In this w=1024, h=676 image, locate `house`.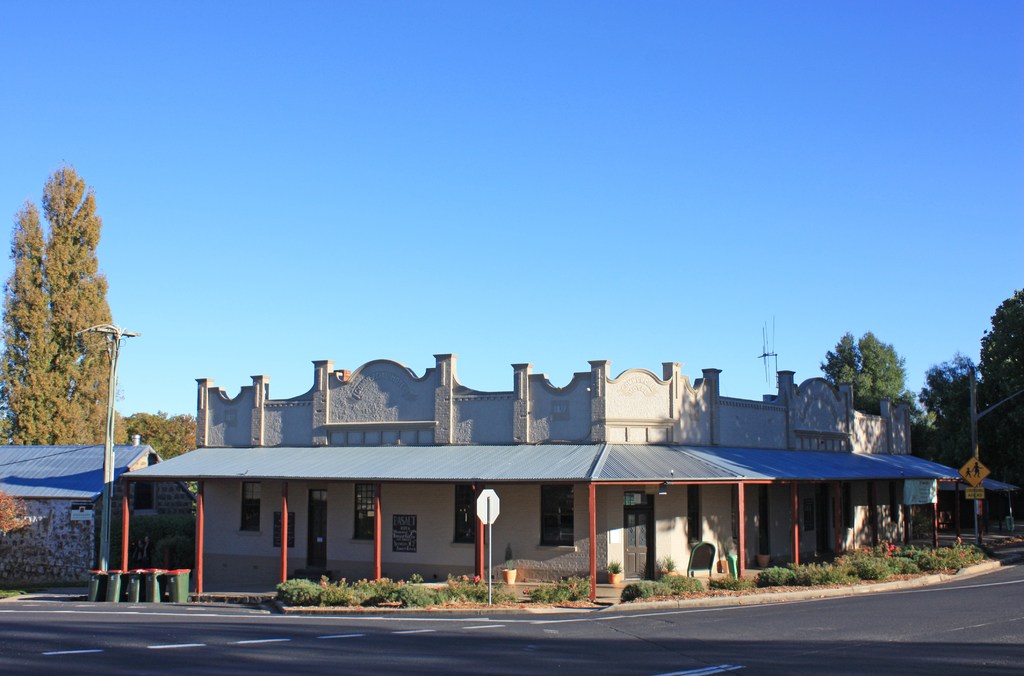
Bounding box: [left=115, top=351, right=972, bottom=608].
